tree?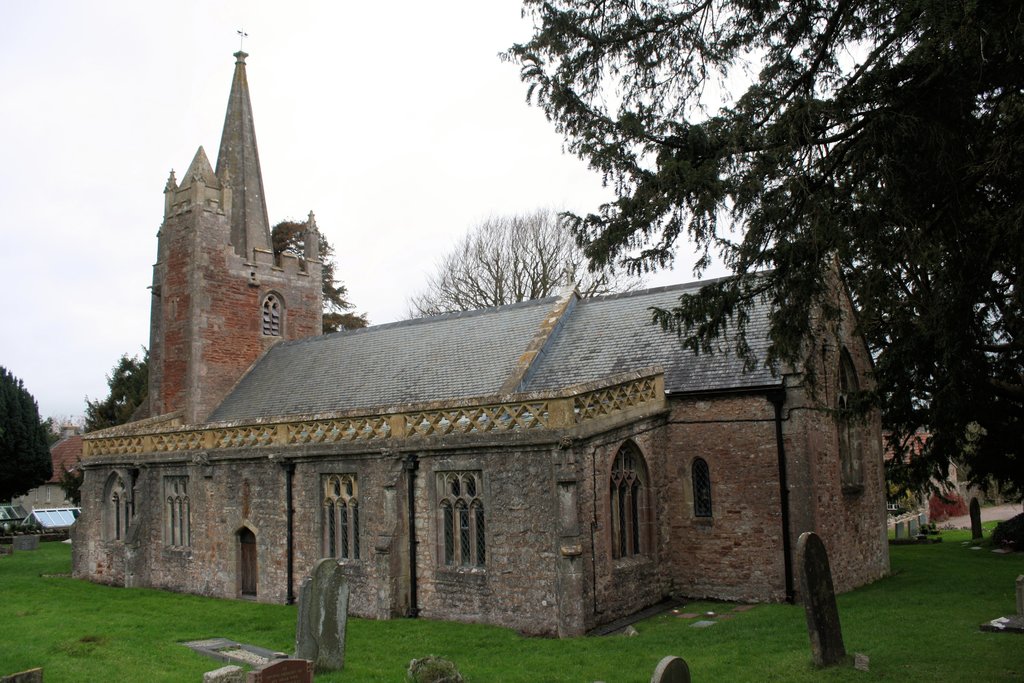
rect(271, 220, 369, 336)
